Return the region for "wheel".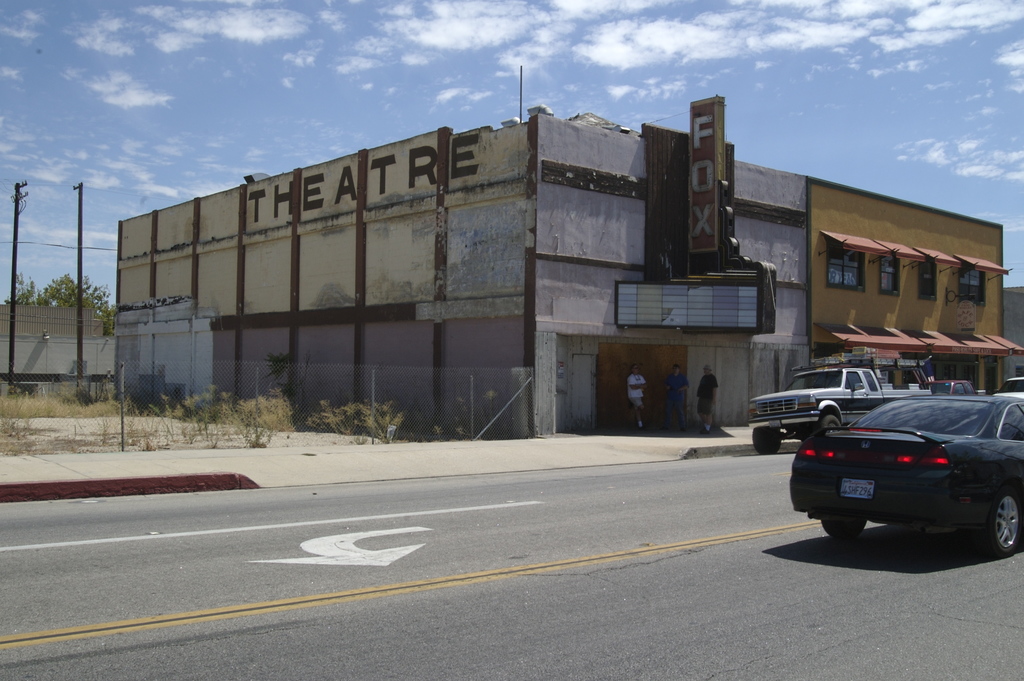
box(750, 431, 781, 457).
